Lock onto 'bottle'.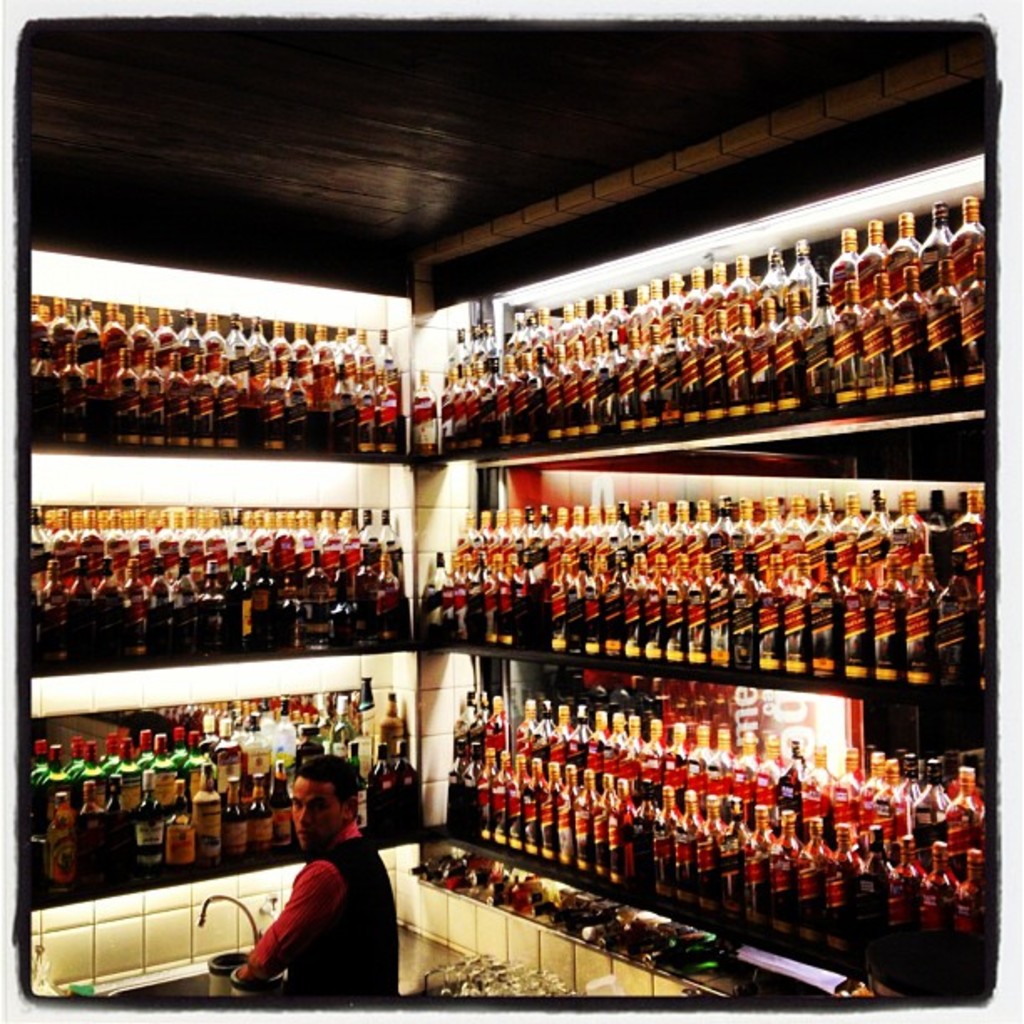
Locked: {"left": 885, "top": 760, "right": 902, "bottom": 833}.
